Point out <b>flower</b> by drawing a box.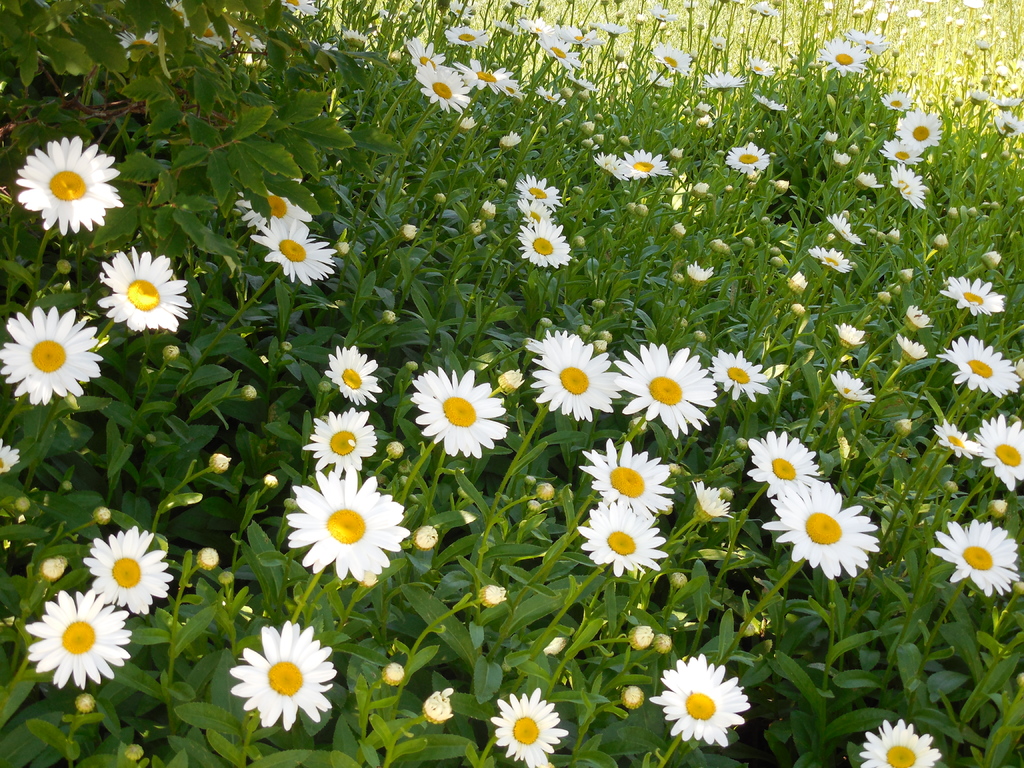
x1=591 y1=149 x2=632 y2=184.
